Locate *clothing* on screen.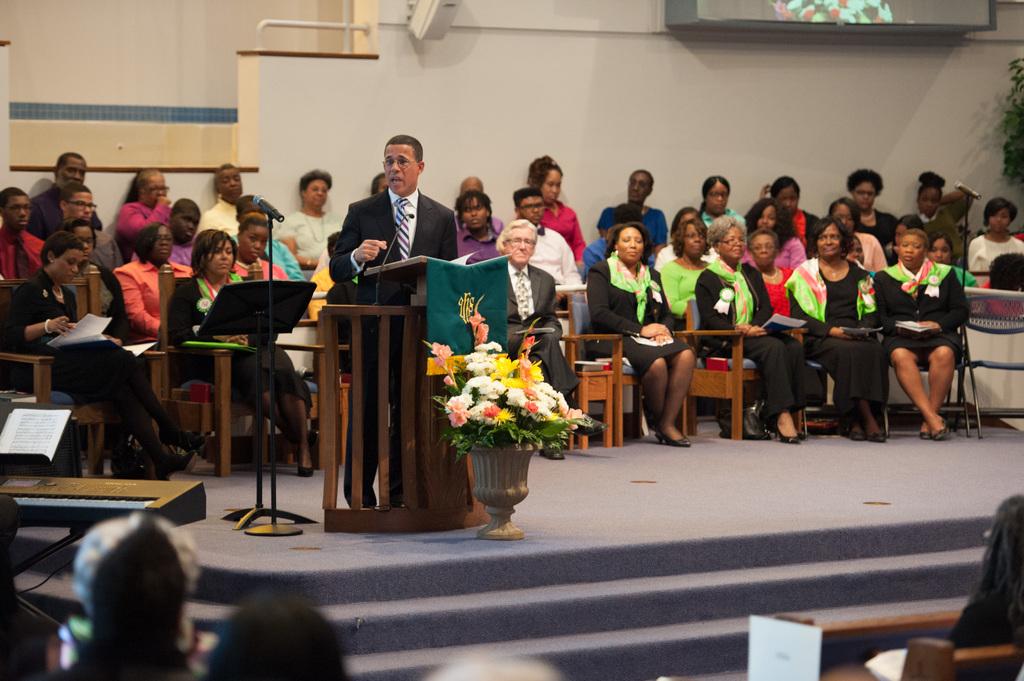
On screen at [779, 232, 804, 273].
